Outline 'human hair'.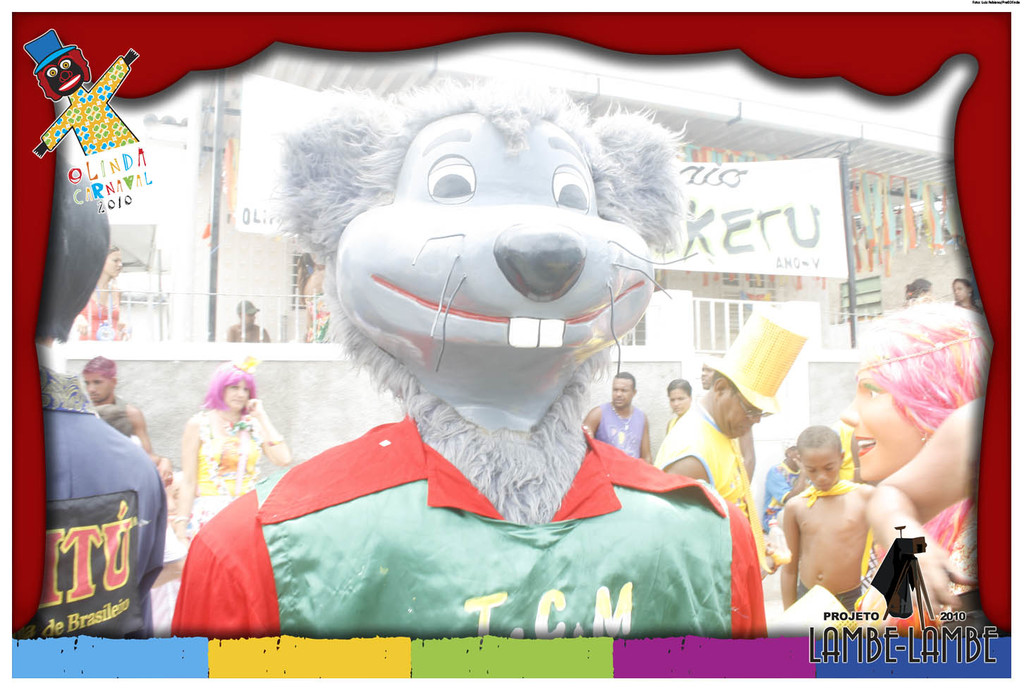
Outline: box=[949, 281, 976, 298].
